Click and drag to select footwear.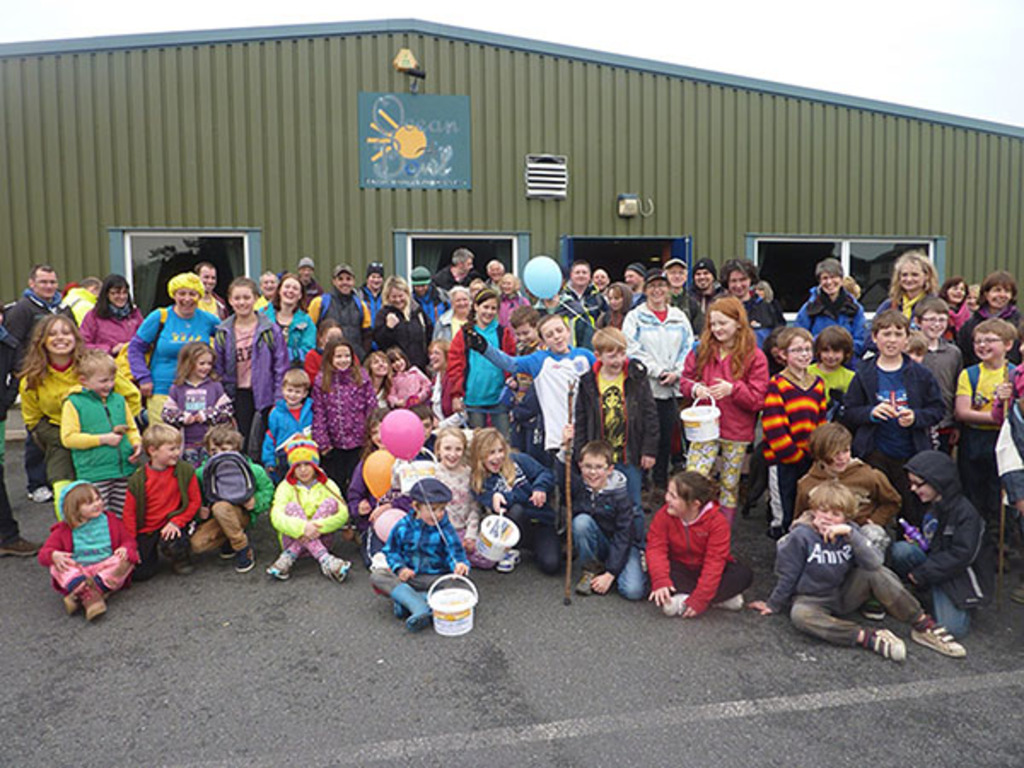
Selection: 862/623/908/667.
